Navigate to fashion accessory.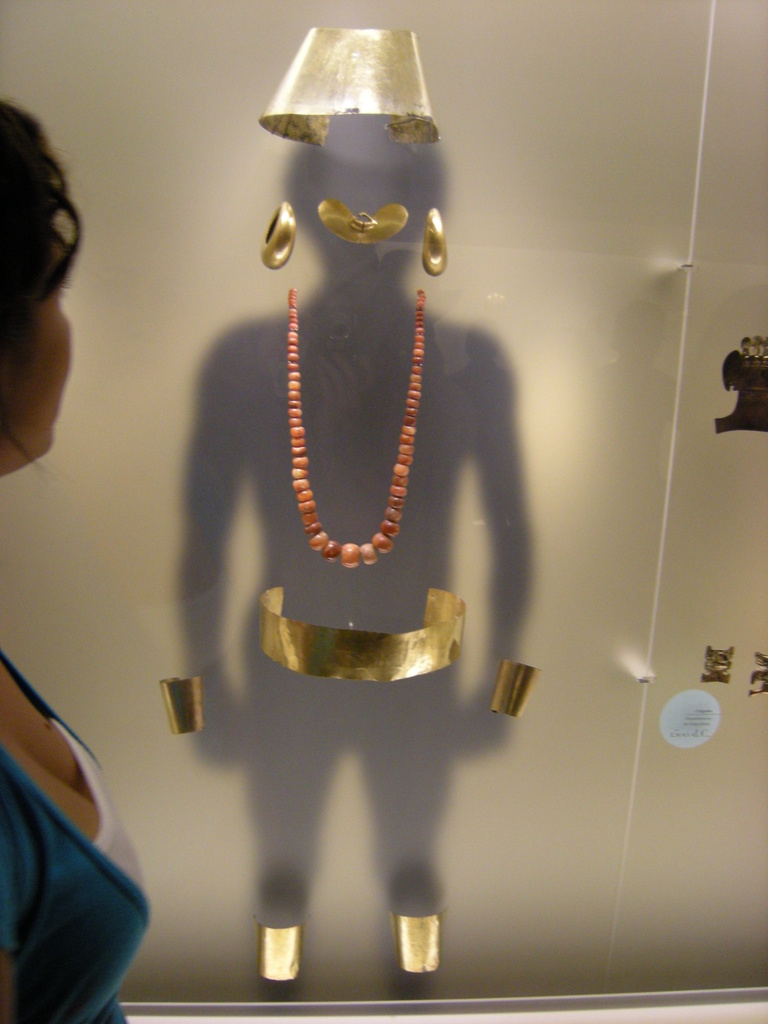
Navigation target: Rect(388, 910, 437, 973).
